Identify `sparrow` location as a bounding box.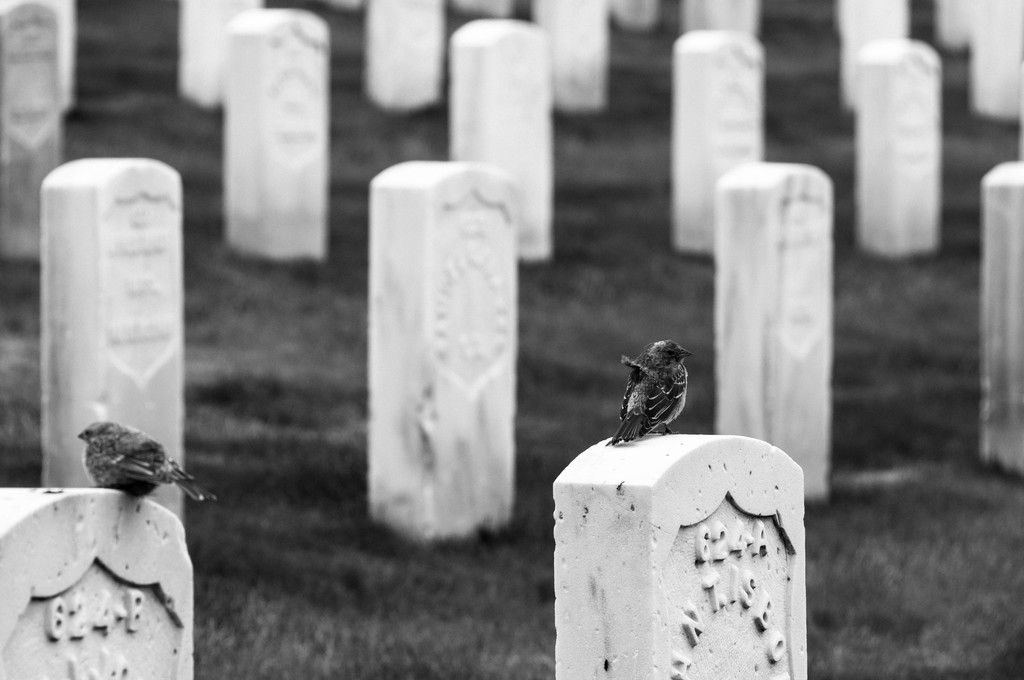
{"x1": 603, "y1": 341, "x2": 703, "y2": 455}.
